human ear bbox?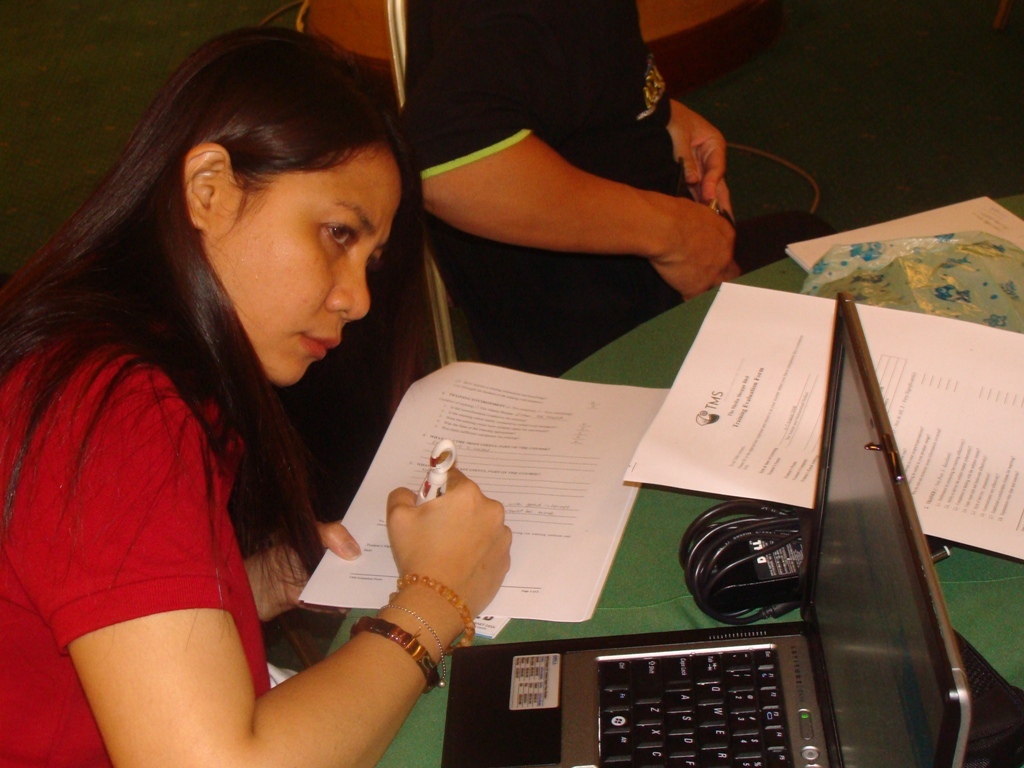
detection(180, 142, 230, 231)
